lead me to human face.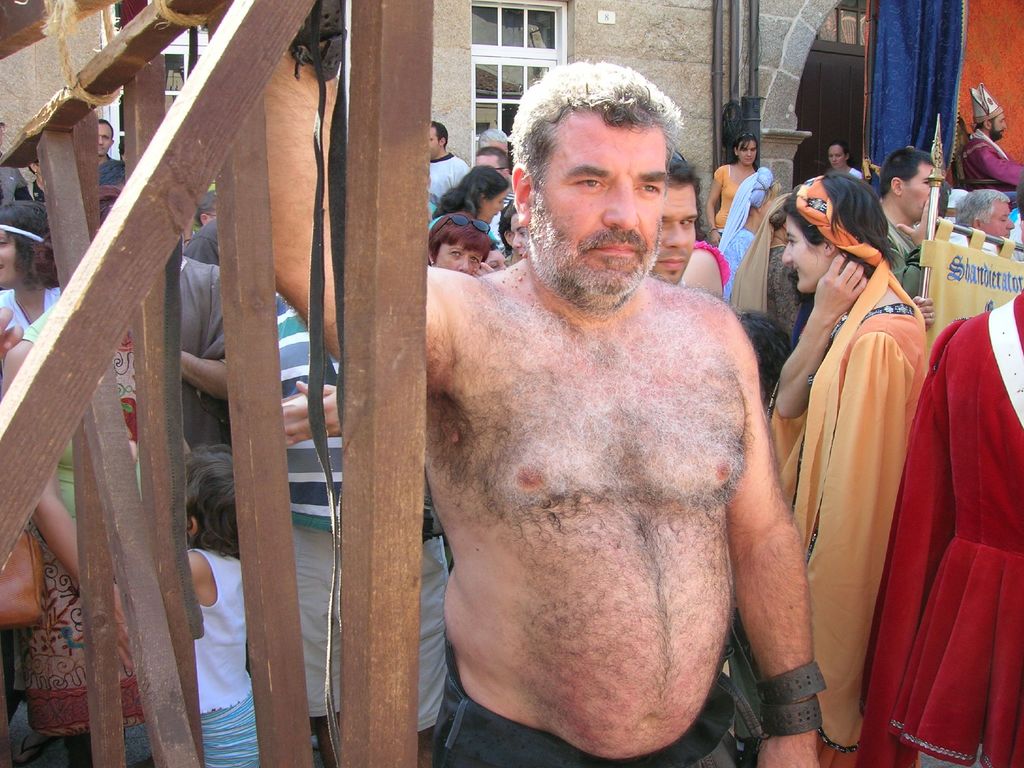
Lead to detection(780, 214, 829, 294).
